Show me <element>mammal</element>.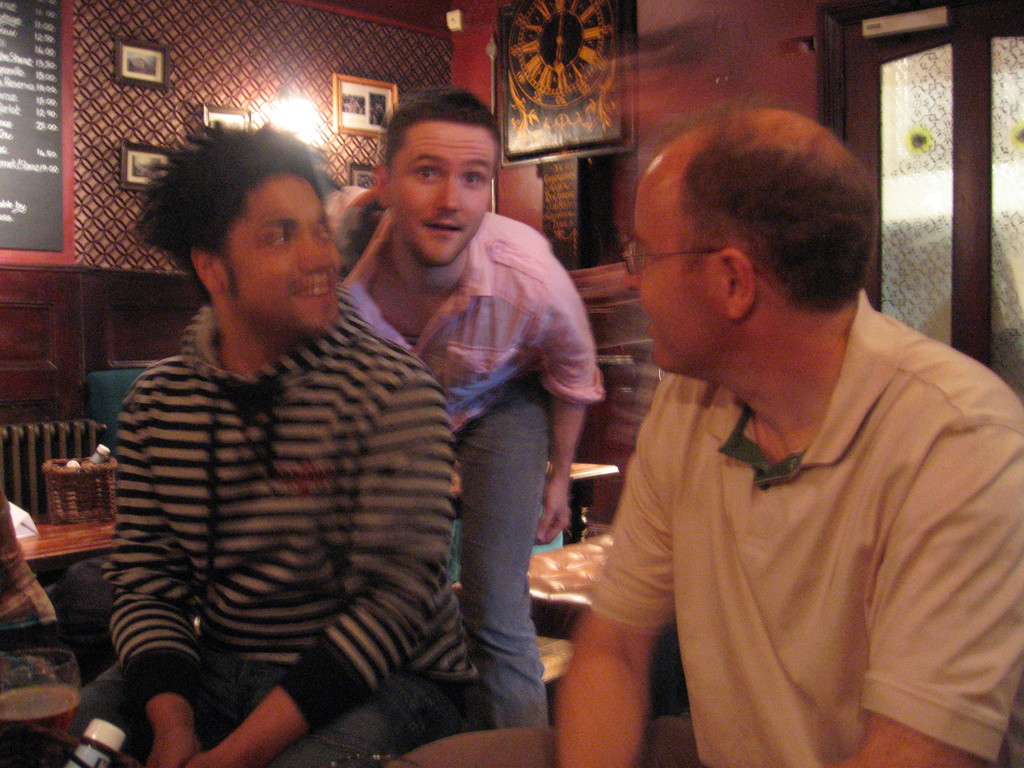
<element>mammal</element> is here: {"left": 316, "top": 83, "right": 607, "bottom": 726}.
